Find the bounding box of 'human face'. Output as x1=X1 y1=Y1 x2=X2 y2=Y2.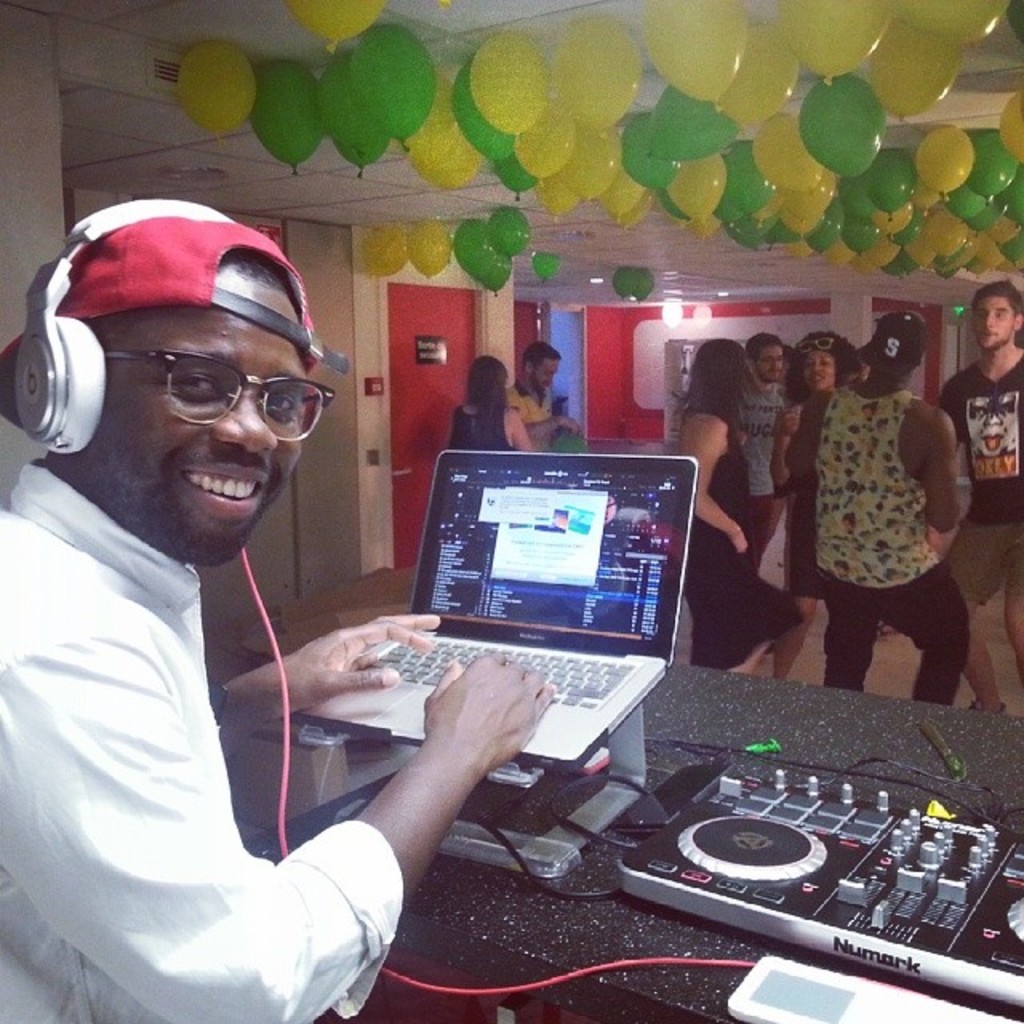
x1=534 y1=358 x2=554 y2=395.
